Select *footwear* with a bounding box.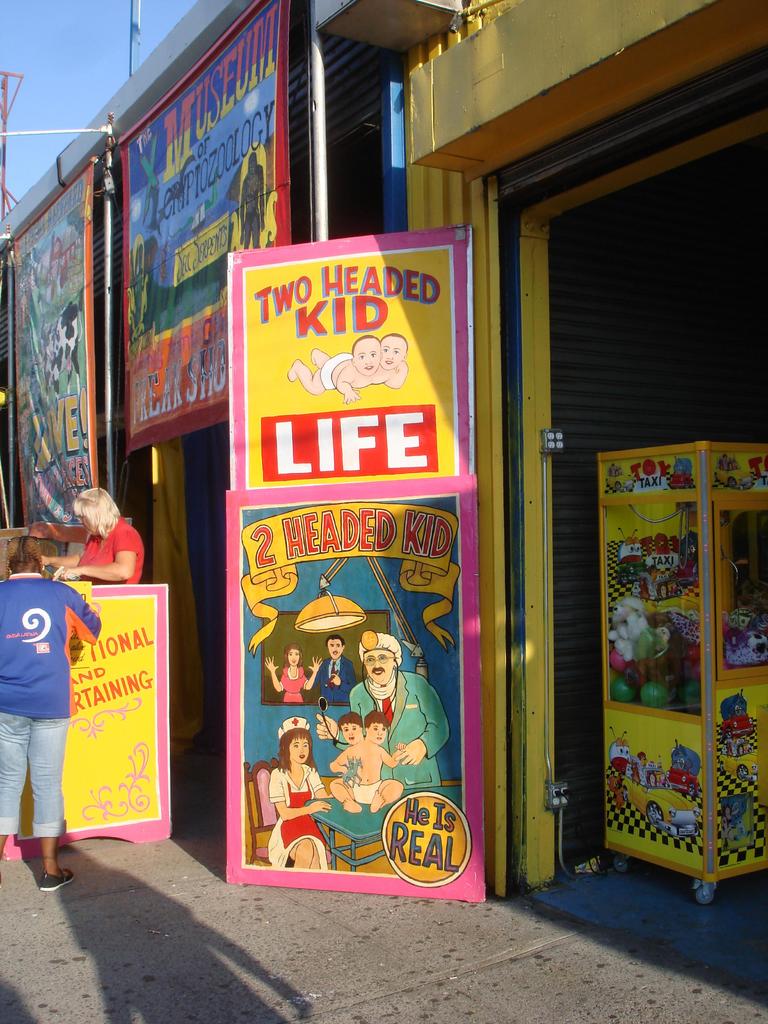
select_region(31, 865, 86, 902).
